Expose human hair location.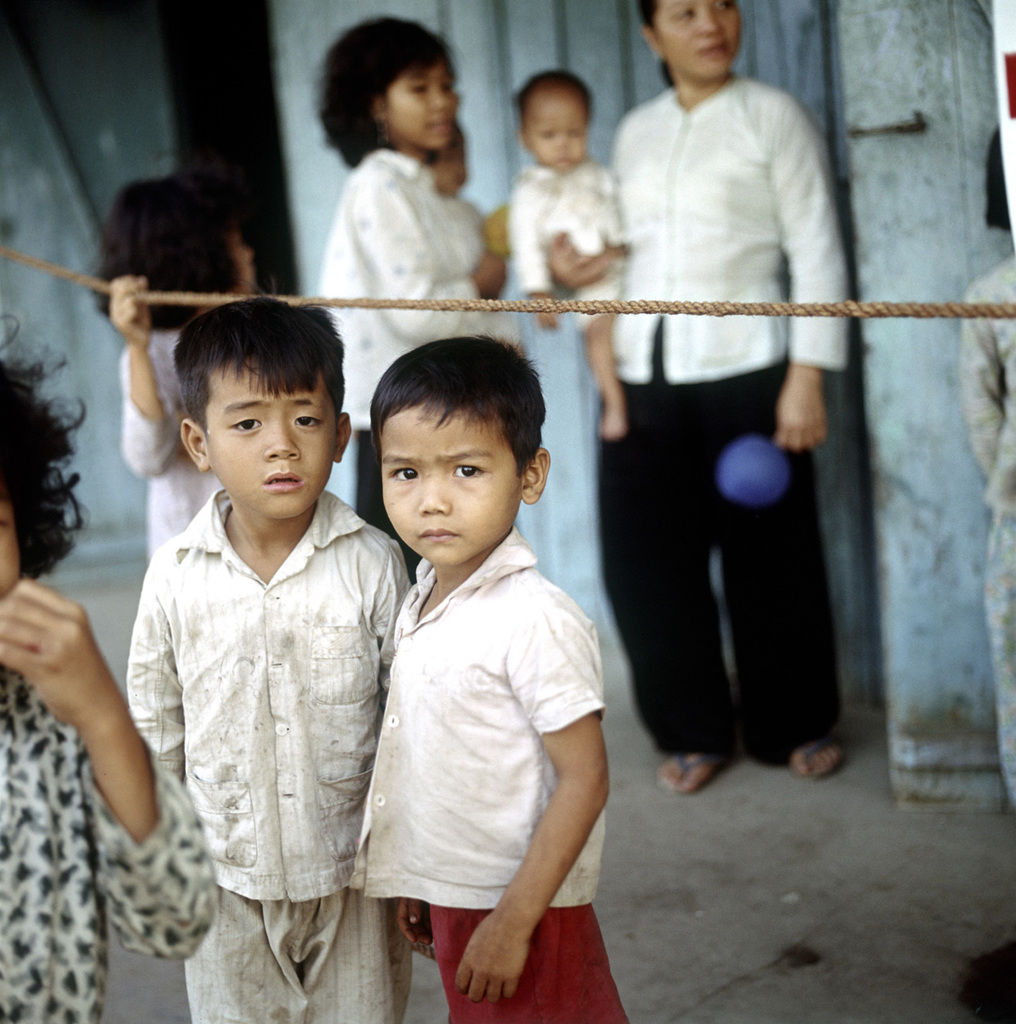
Exposed at [83,170,240,331].
